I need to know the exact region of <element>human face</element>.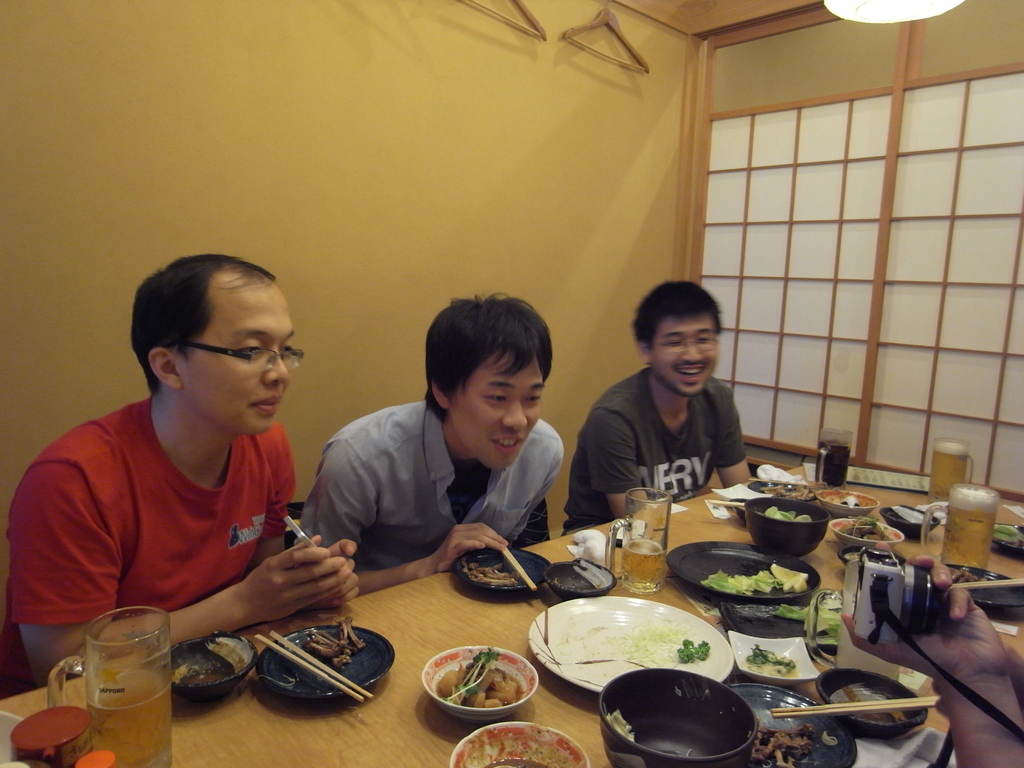
Region: pyautogui.locateOnScreen(451, 351, 546, 468).
